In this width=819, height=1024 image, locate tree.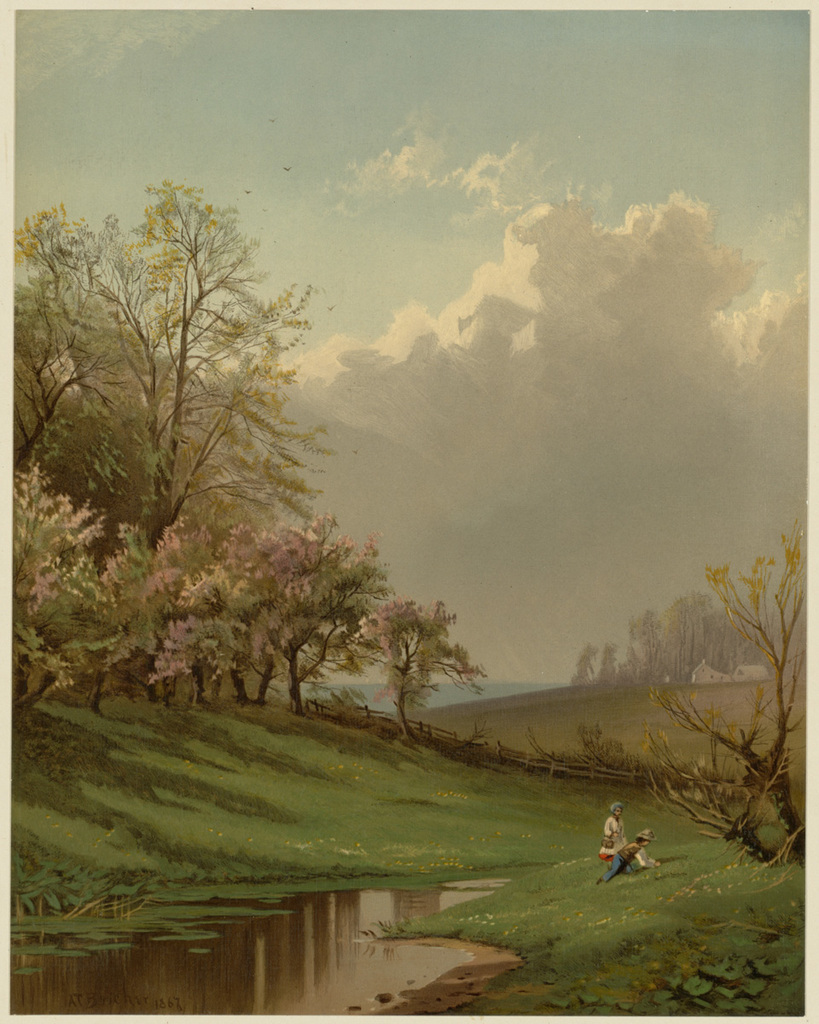
Bounding box: 645 515 807 866.
